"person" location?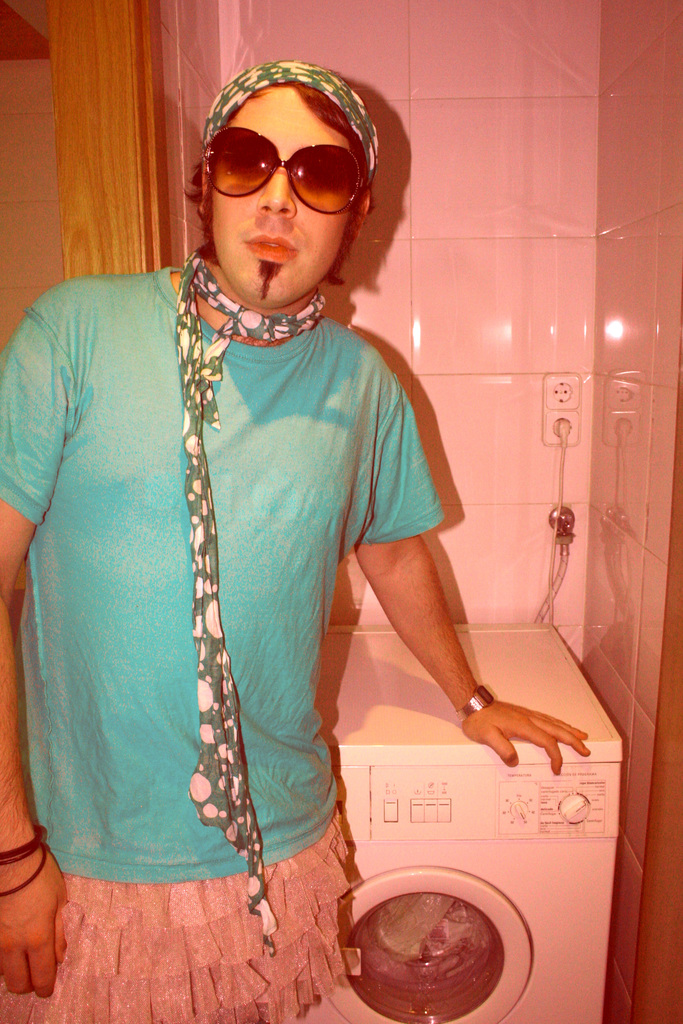
(x1=22, y1=43, x2=492, y2=976)
